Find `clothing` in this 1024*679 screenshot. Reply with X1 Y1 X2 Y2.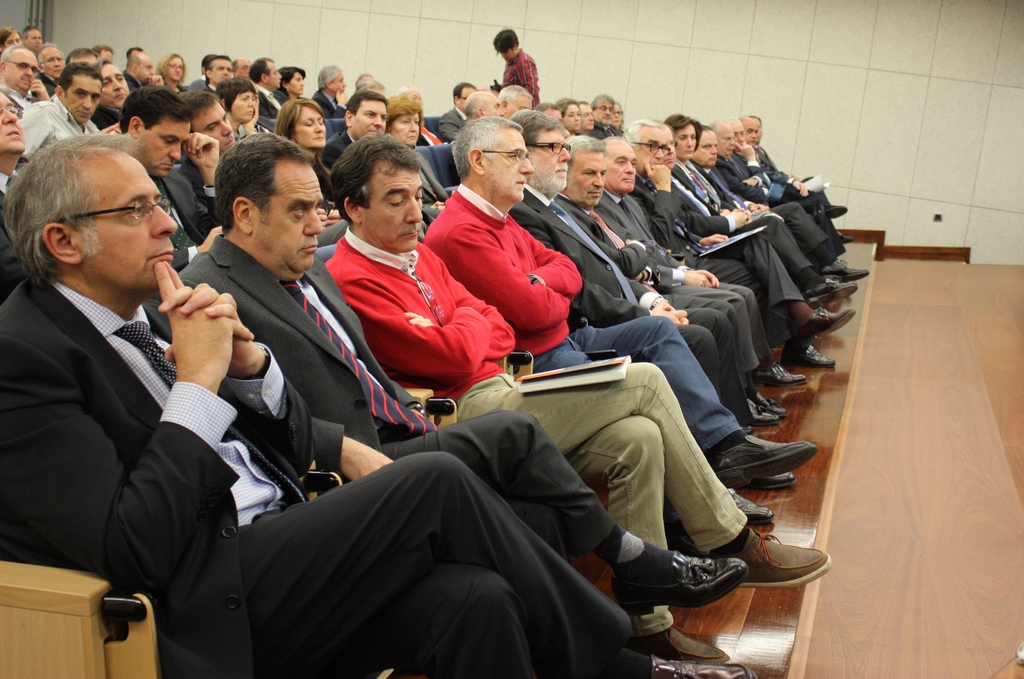
148 163 205 336.
